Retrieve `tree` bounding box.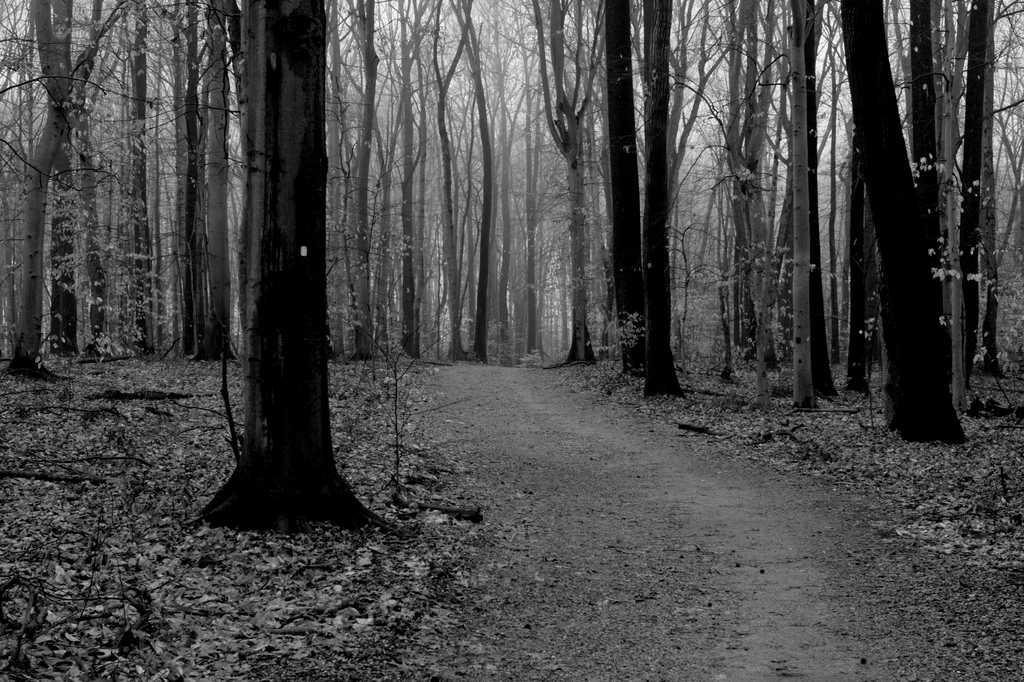
Bounding box: locate(381, 0, 428, 357).
